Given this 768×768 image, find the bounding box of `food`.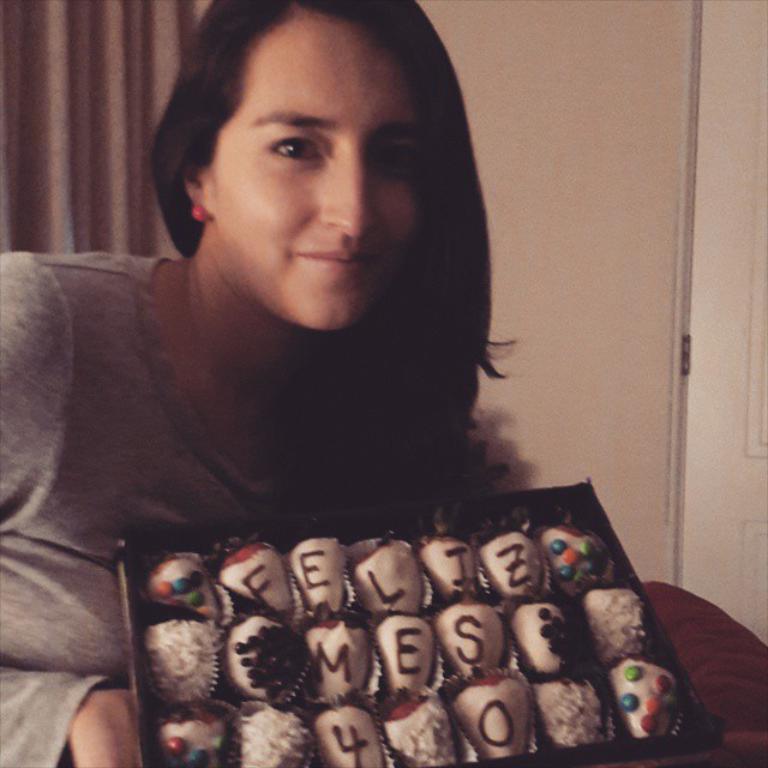
<region>304, 536, 355, 619</region>.
